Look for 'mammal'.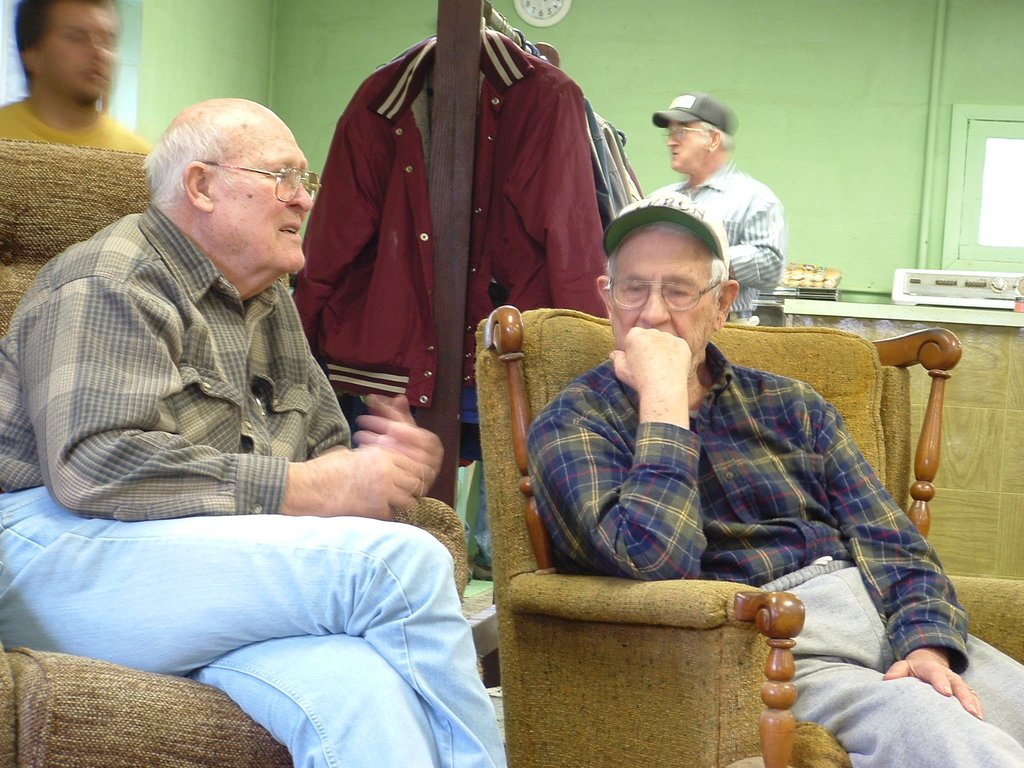
Found: left=0, top=94, right=508, bottom=767.
